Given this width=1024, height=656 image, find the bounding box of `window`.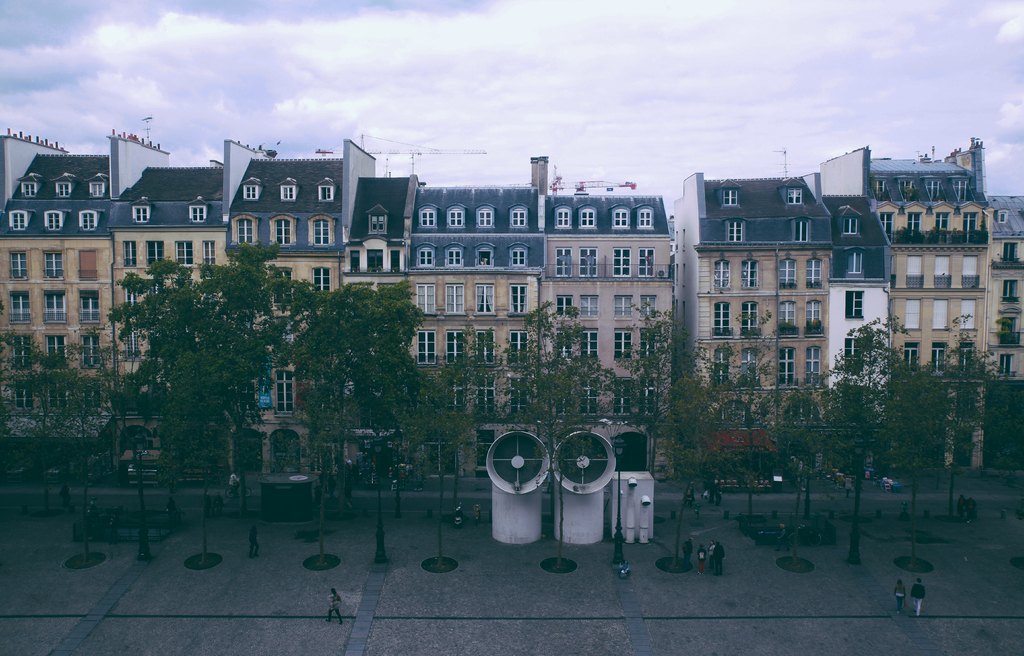
92, 181, 104, 196.
